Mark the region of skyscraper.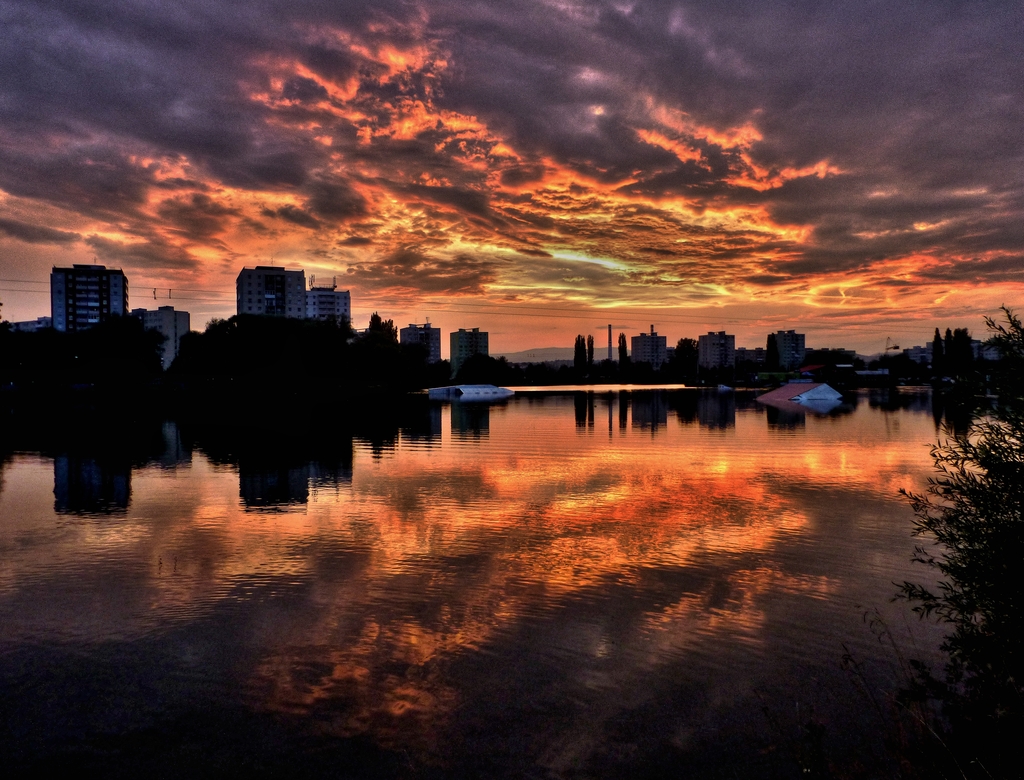
Region: crop(51, 264, 129, 331).
